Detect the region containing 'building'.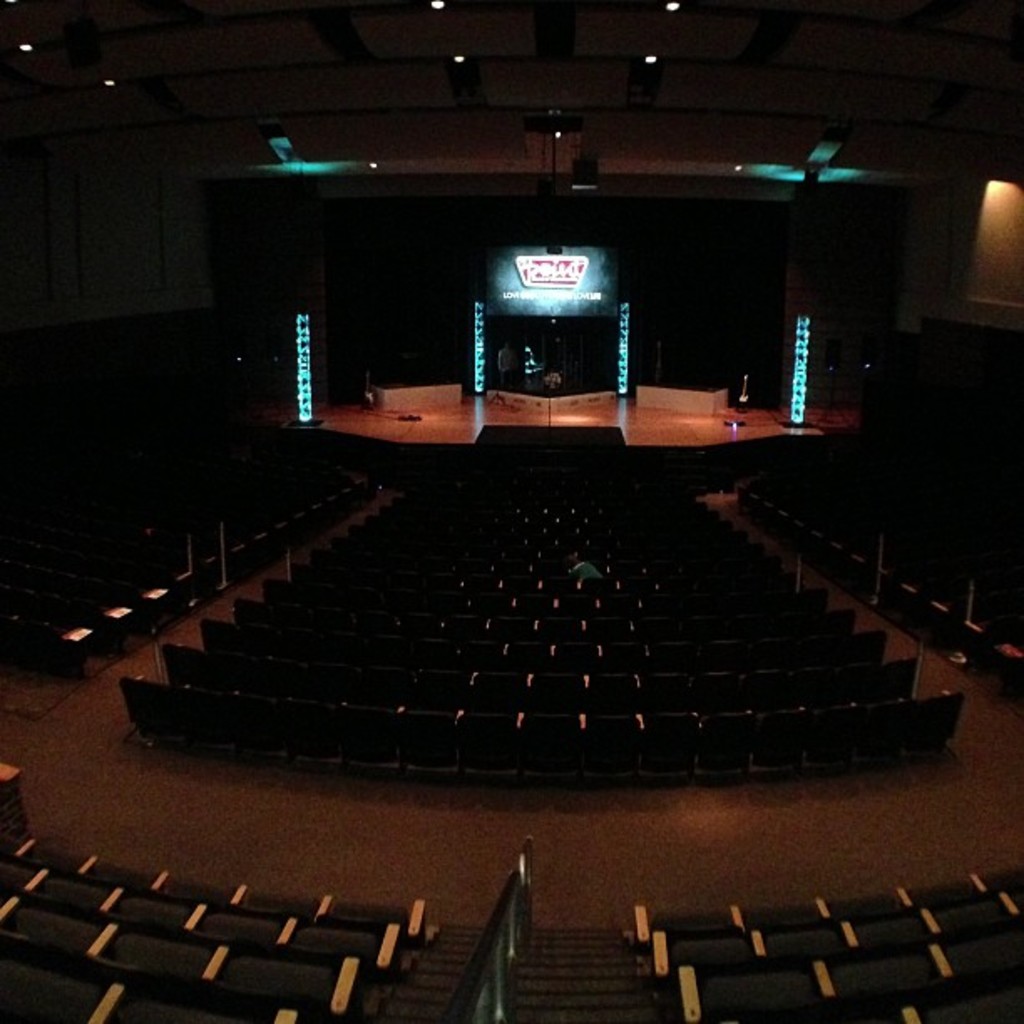
5 0 1022 1012.
